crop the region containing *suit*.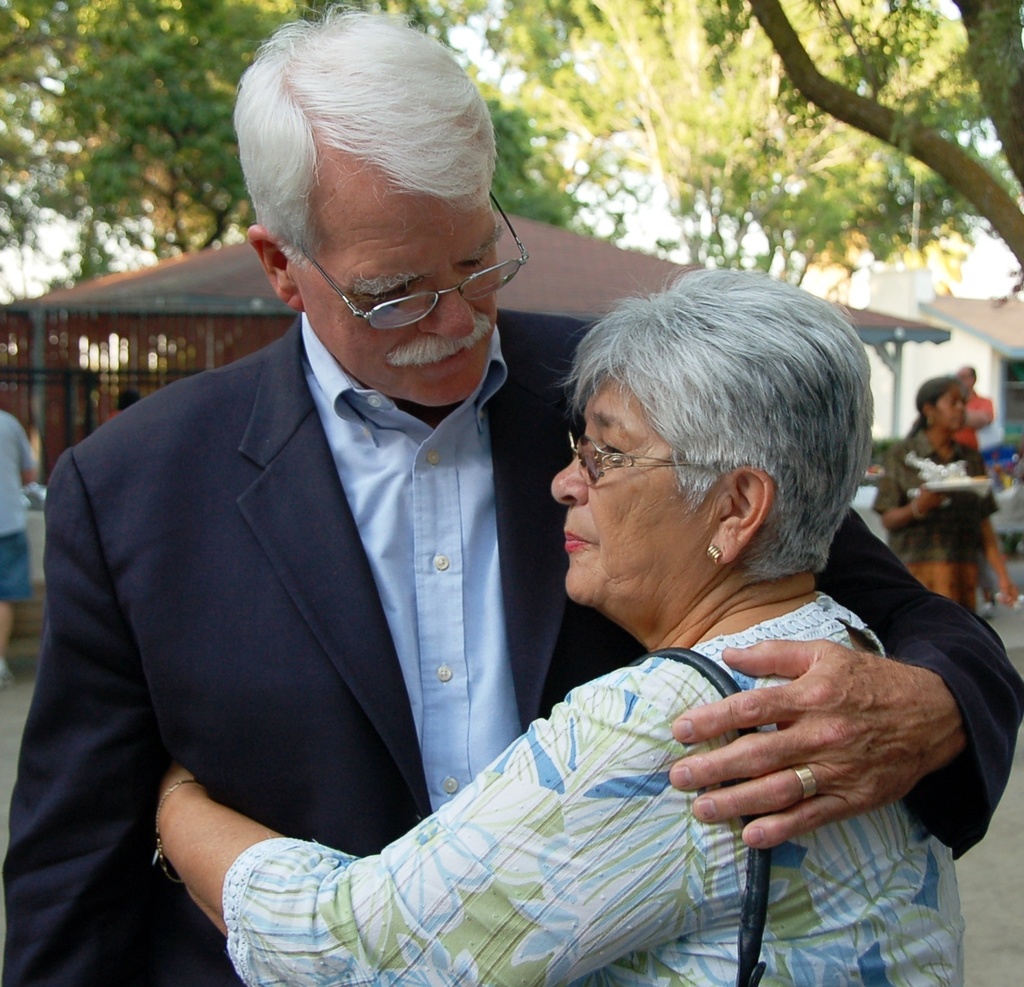
Crop region: x1=0, y1=325, x2=1023, y2=975.
